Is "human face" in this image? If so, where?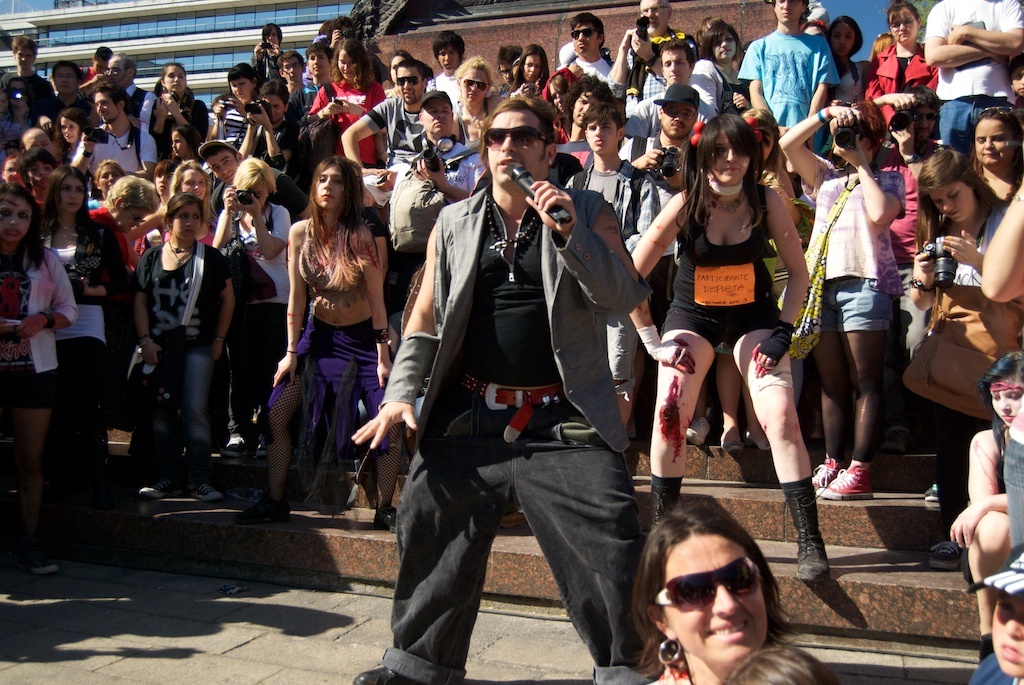
Yes, at (x1=266, y1=94, x2=283, y2=118).
